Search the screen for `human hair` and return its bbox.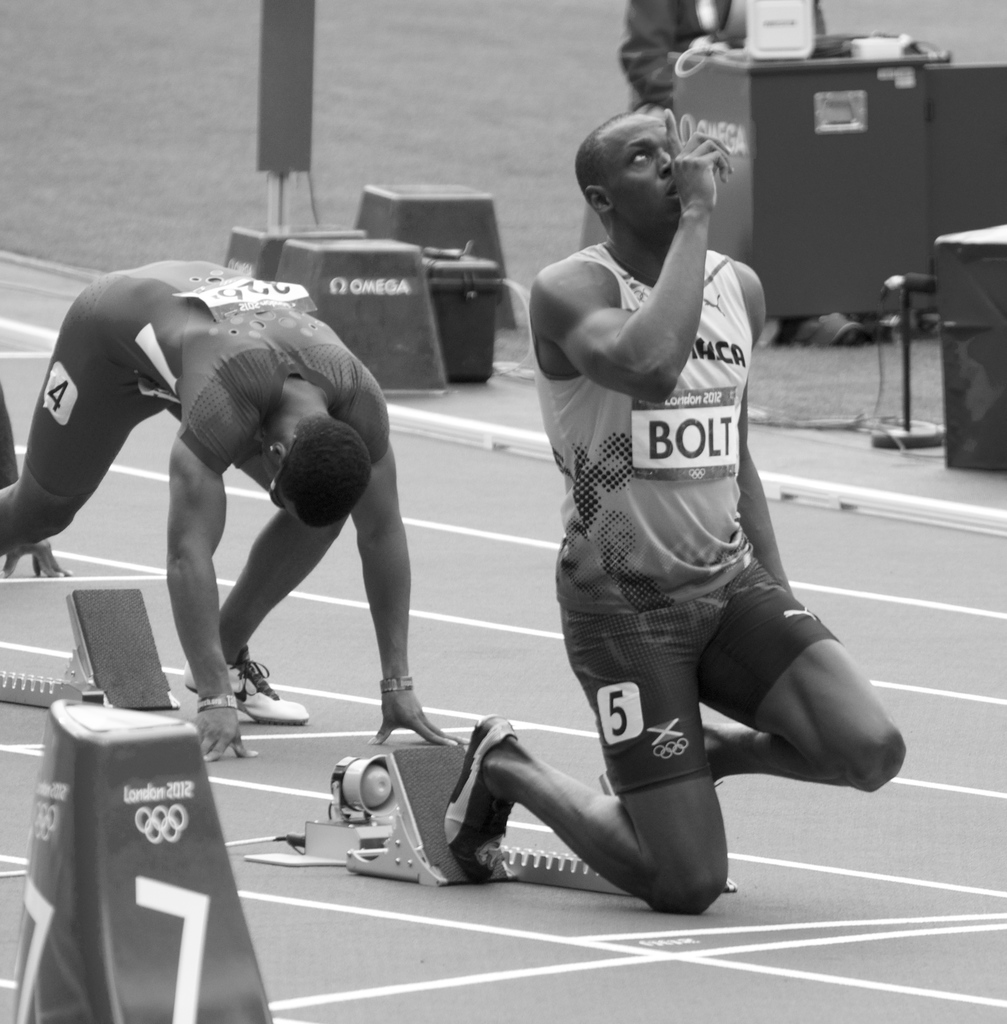
Found: x1=571 y1=112 x2=640 y2=217.
